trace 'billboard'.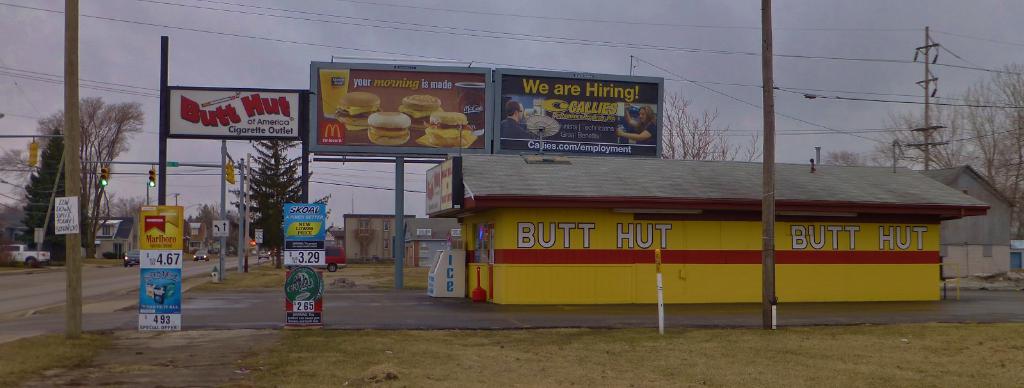
Traced to (x1=468, y1=65, x2=687, y2=165).
